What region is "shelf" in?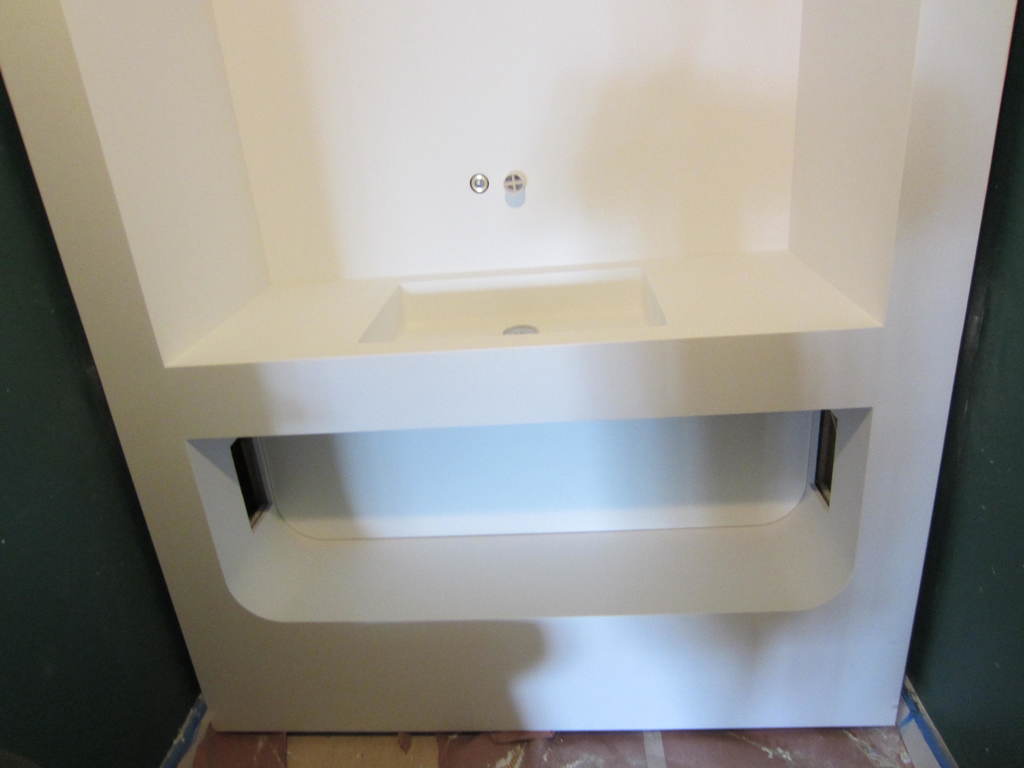
[0,0,1016,740].
